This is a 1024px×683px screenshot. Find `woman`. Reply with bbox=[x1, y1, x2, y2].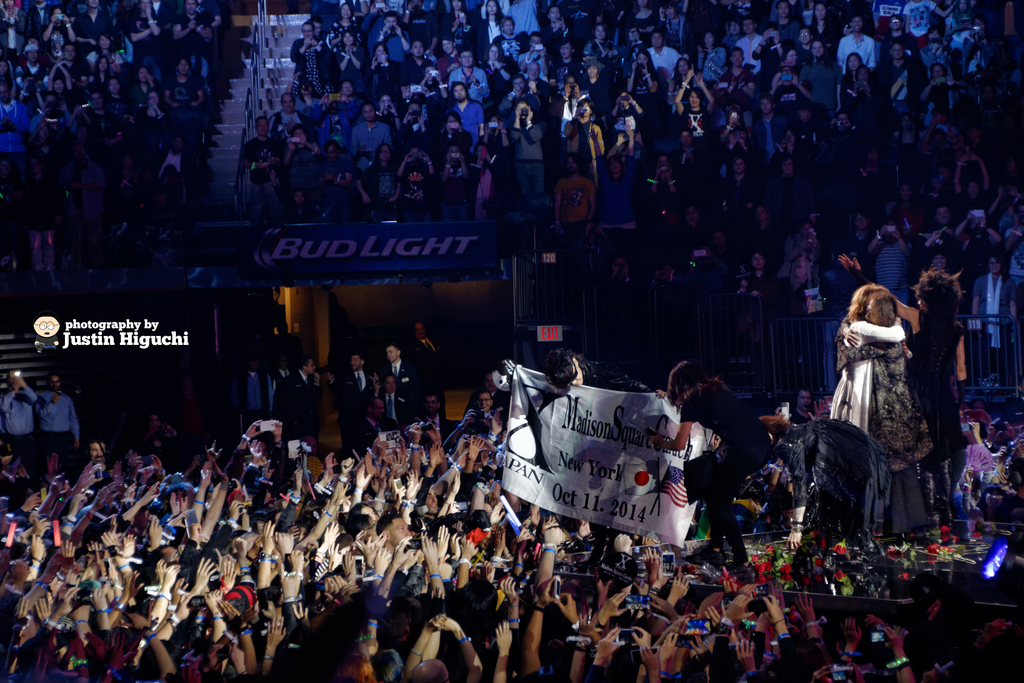
bbox=[127, 66, 160, 106].
